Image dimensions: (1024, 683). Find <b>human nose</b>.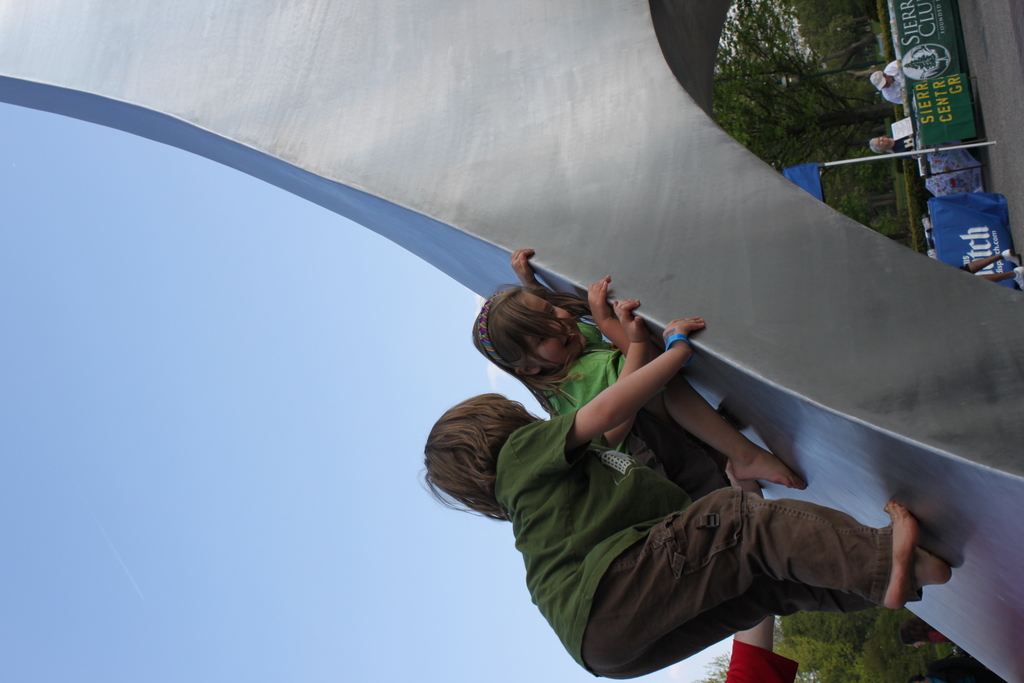
{"x1": 549, "y1": 319, "x2": 564, "y2": 329}.
